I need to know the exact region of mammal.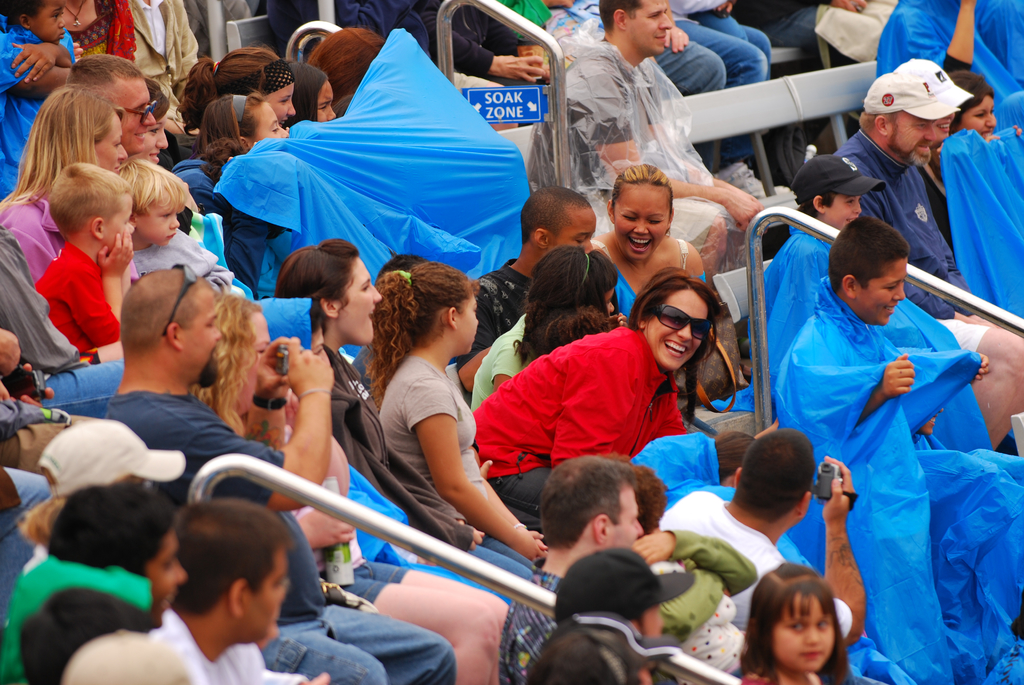
Region: (536,303,622,362).
